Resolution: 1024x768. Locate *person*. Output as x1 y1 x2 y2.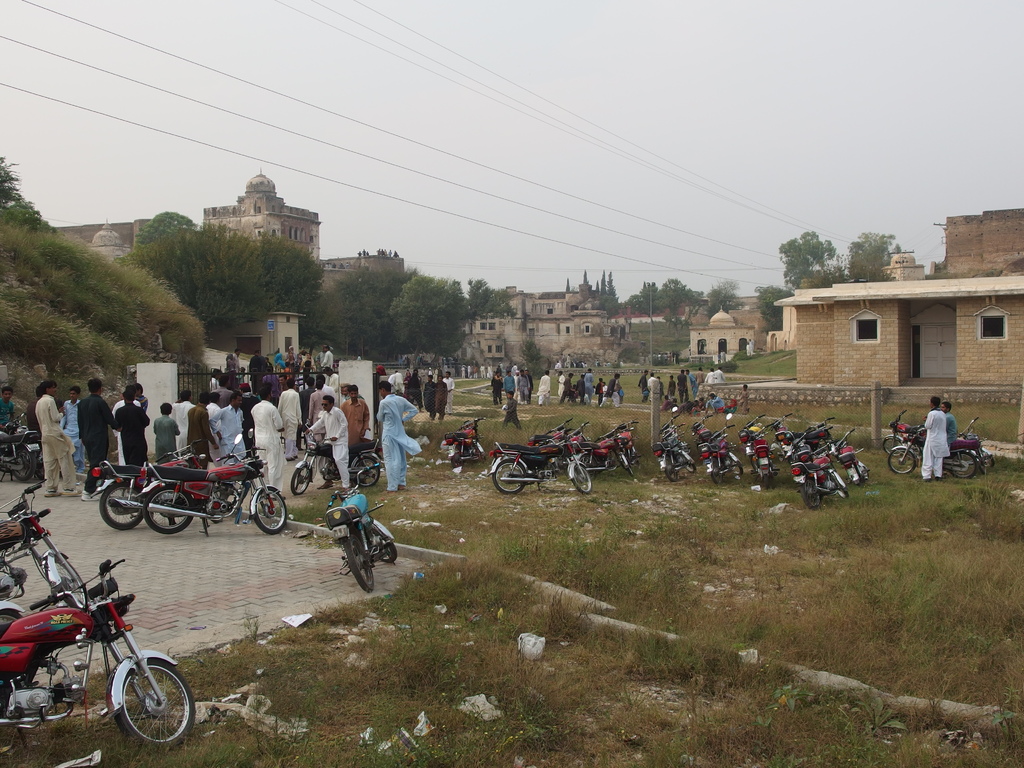
253 385 285 491.
